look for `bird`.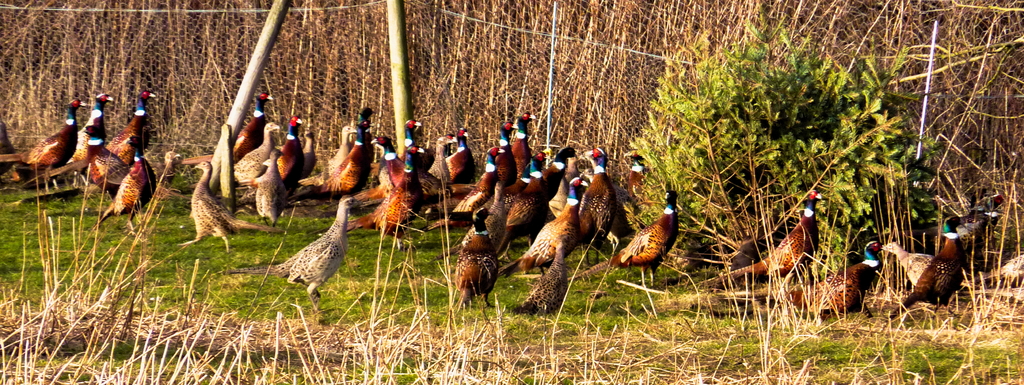
Found: 516, 232, 578, 316.
